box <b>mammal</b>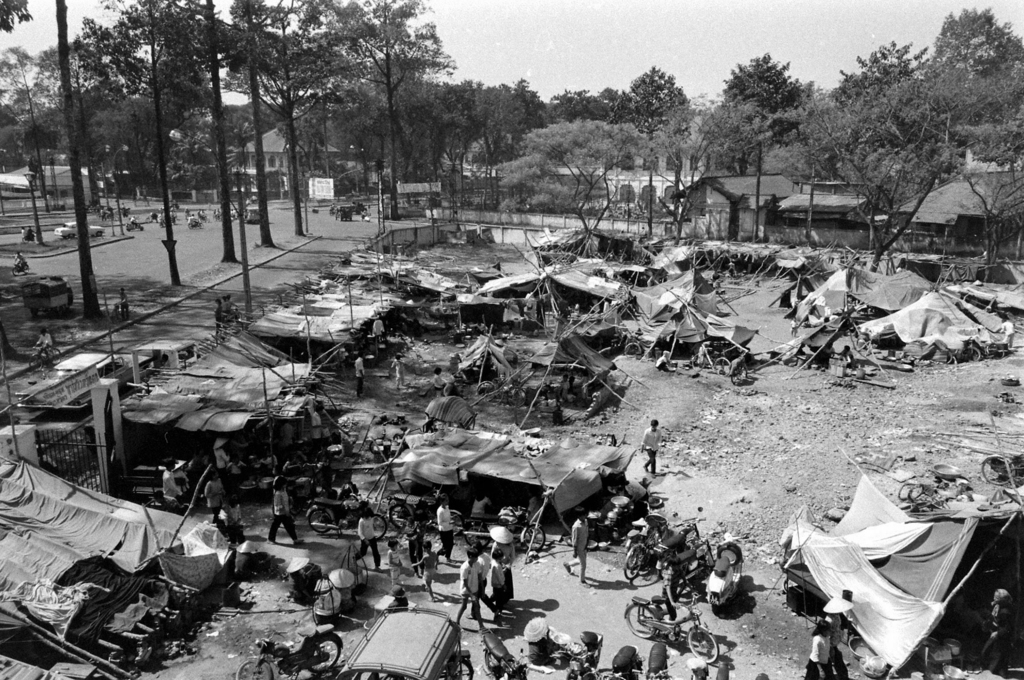
<box>207,469,227,523</box>
